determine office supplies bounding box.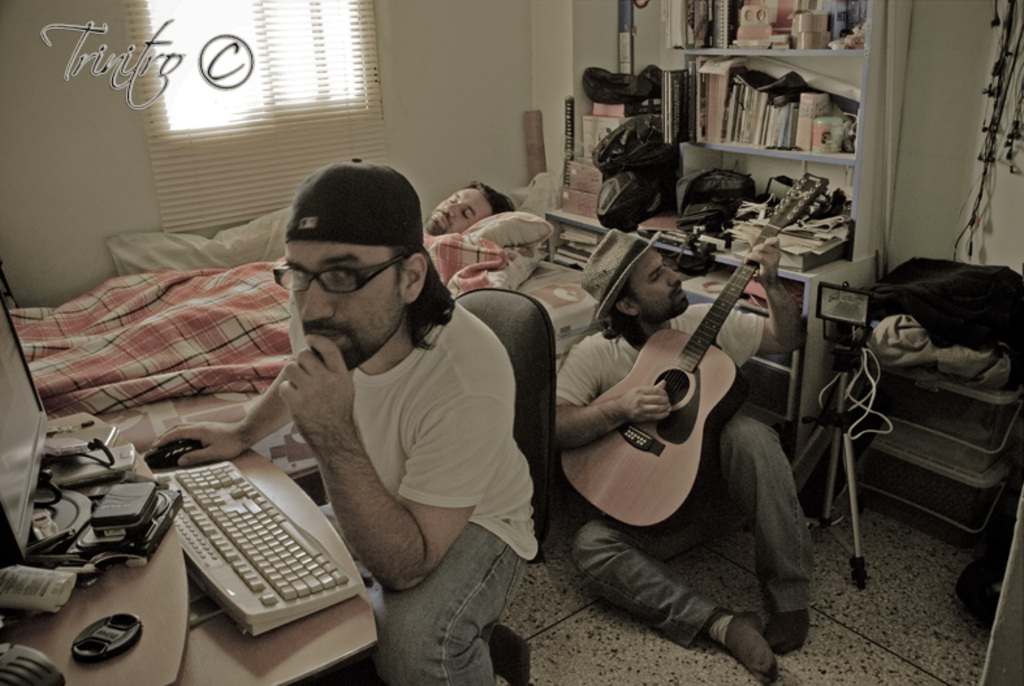
Determined: bbox=(865, 259, 1023, 361).
